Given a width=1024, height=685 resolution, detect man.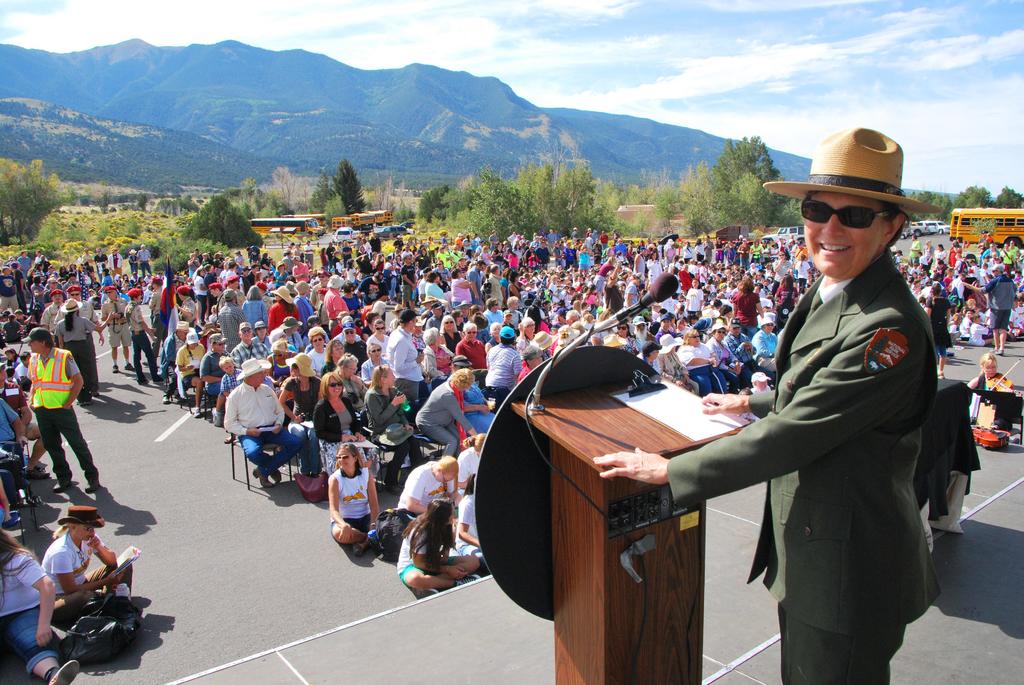
(44,287,72,341).
